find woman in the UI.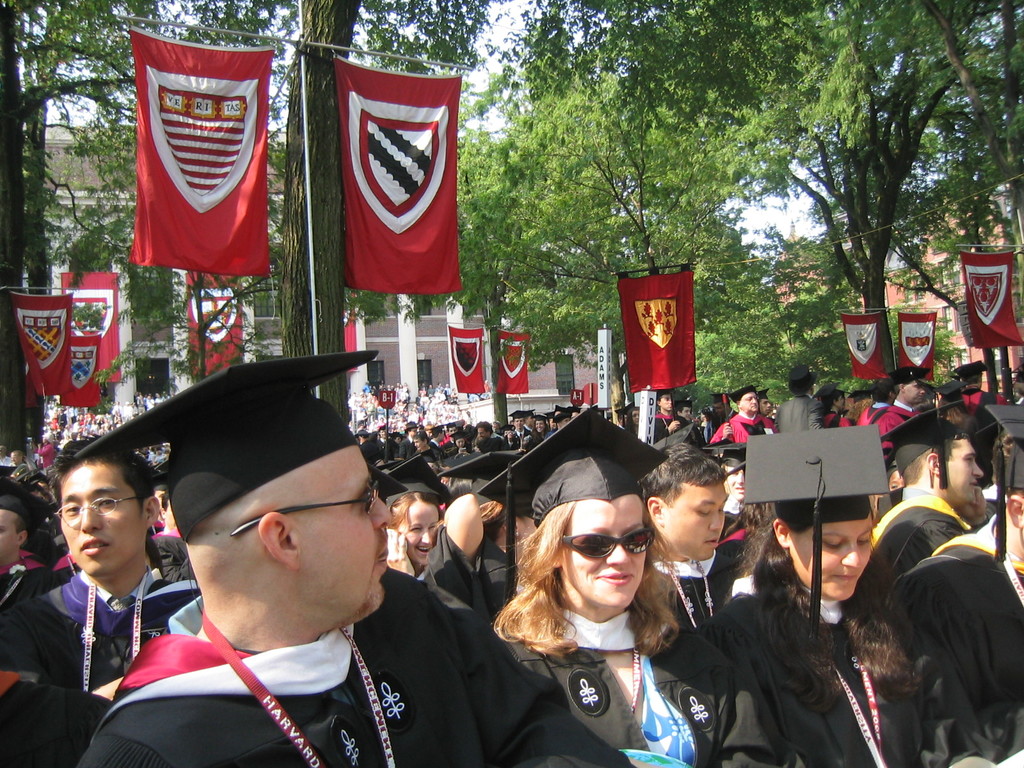
UI element at x1=492, y1=403, x2=790, y2=767.
